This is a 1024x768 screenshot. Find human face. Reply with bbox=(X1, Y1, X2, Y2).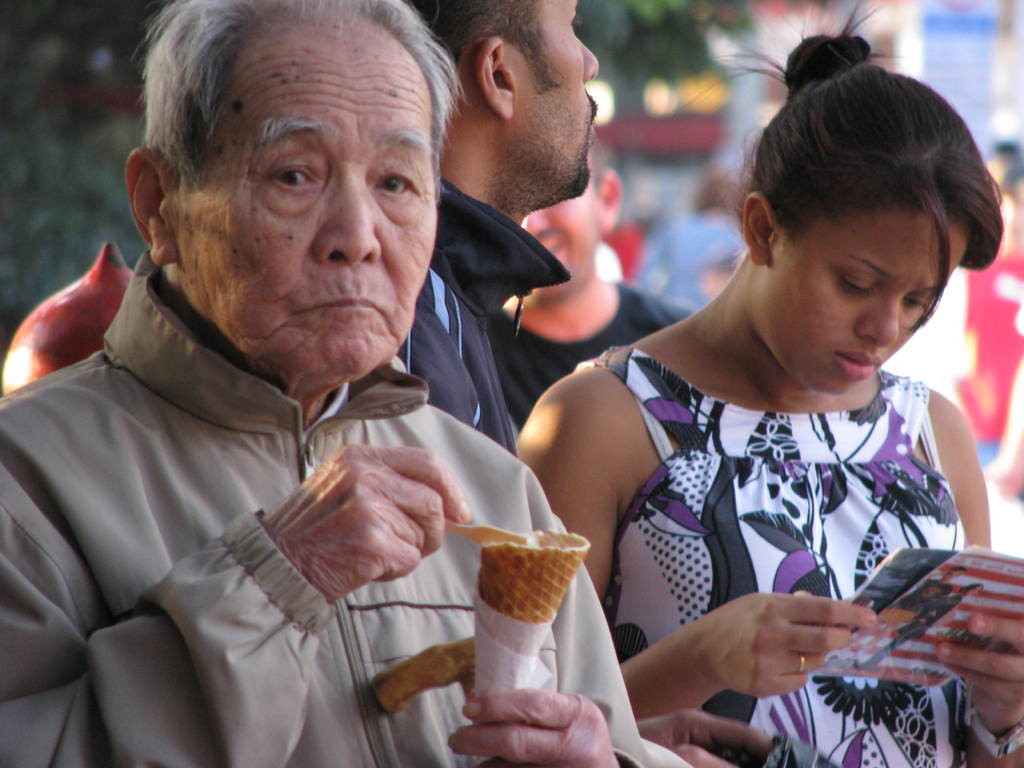
bbox=(182, 16, 447, 375).
